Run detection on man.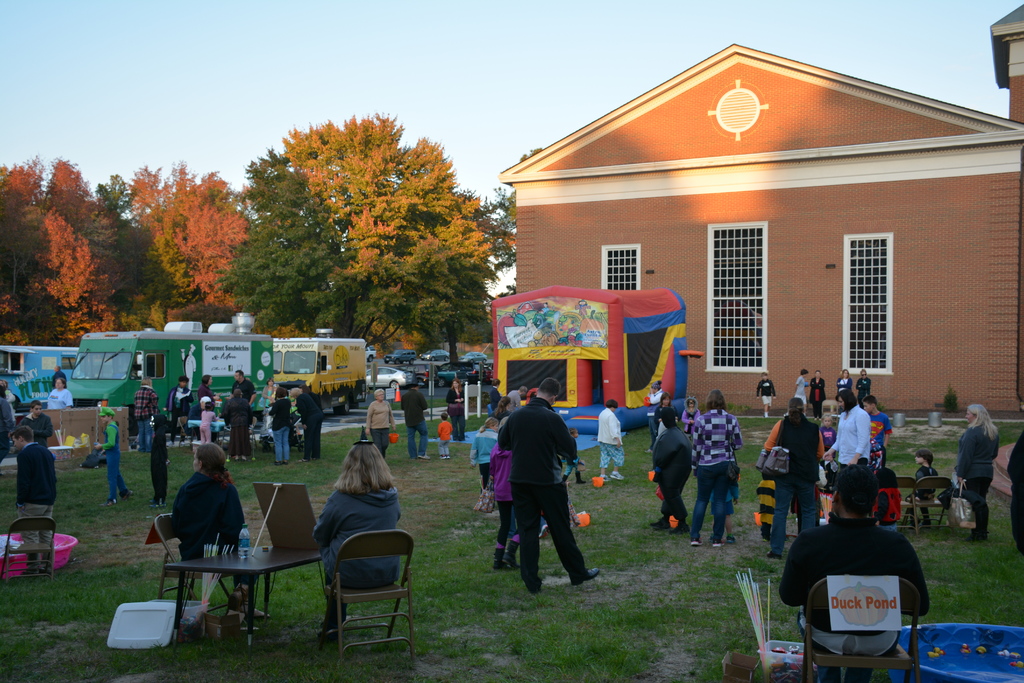
Result: locate(51, 363, 70, 388).
